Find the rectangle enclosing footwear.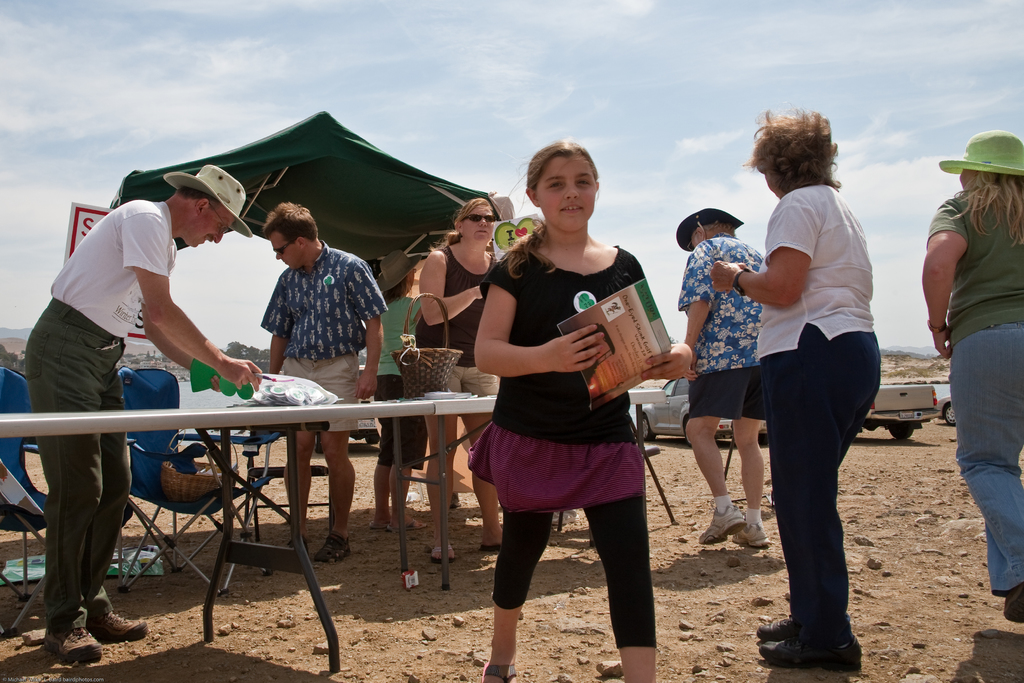
{"left": 759, "top": 633, "right": 864, "bottom": 673}.
